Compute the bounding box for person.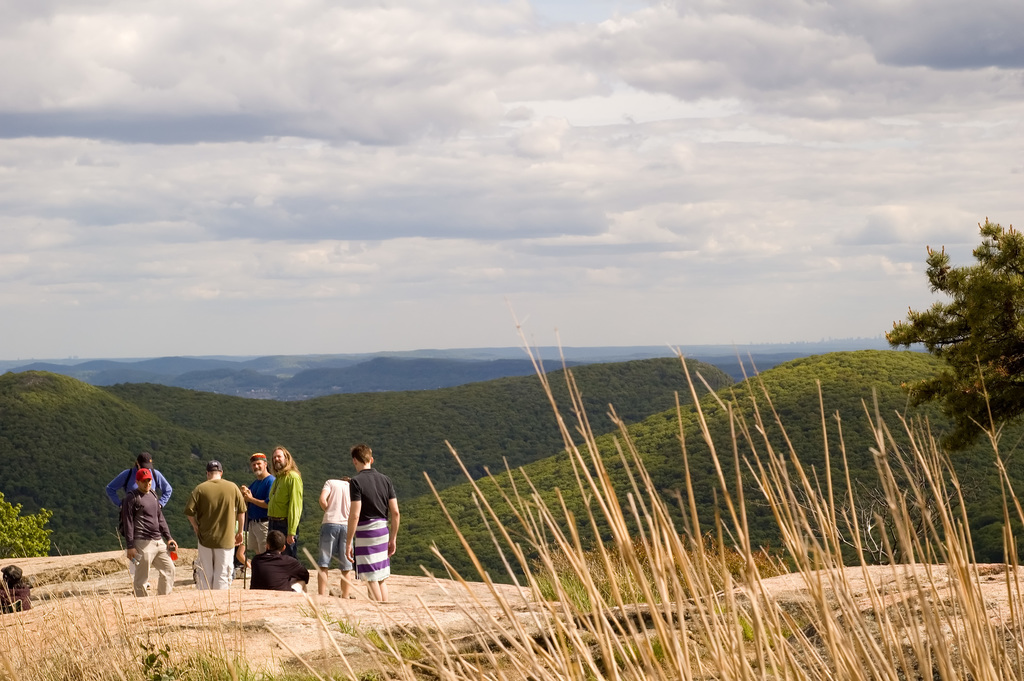
<box>105,453,172,508</box>.
